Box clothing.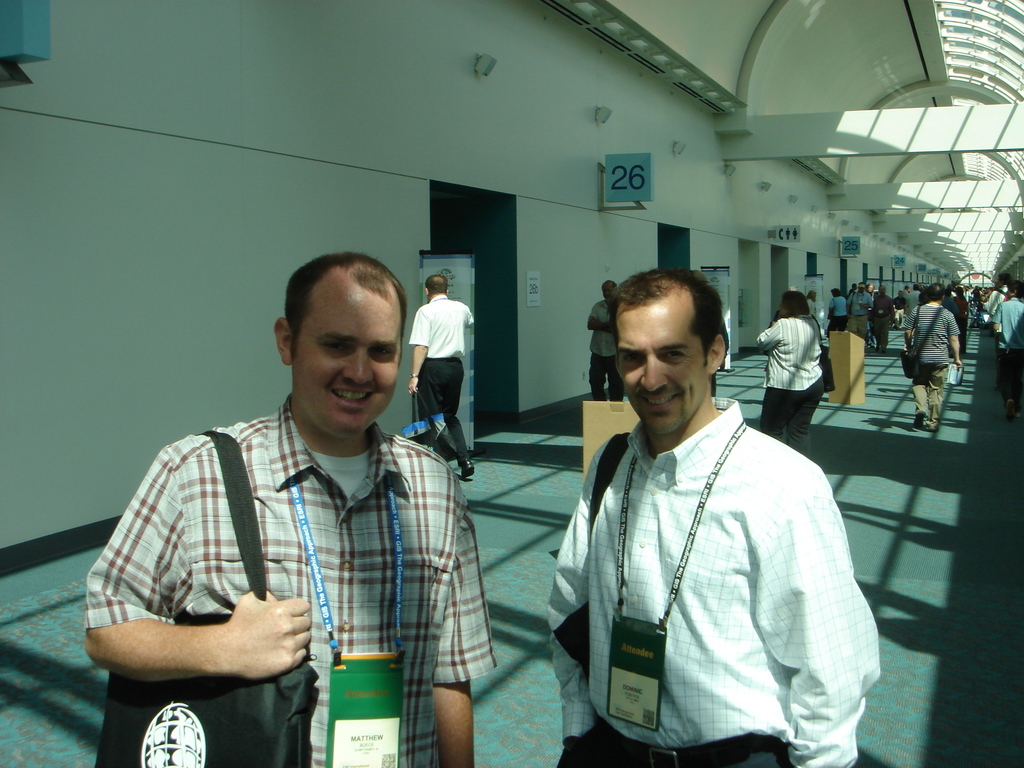
(left=752, top=314, right=820, bottom=460).
